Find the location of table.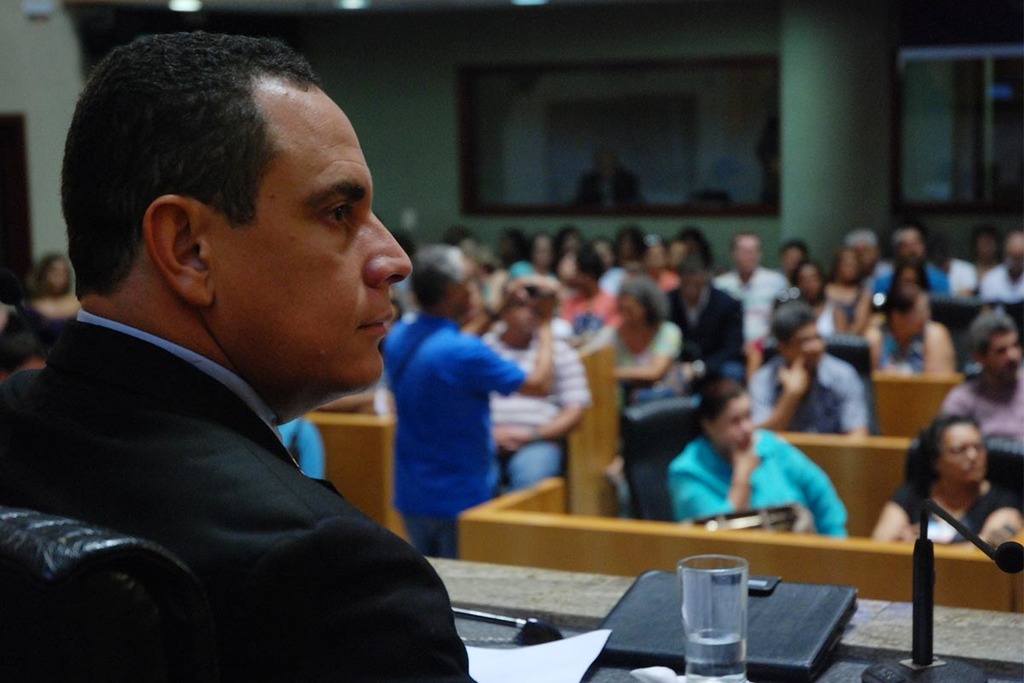
Location: {"x1": 416, "y1": 558, "x2": 1023, "y2": 682}.
